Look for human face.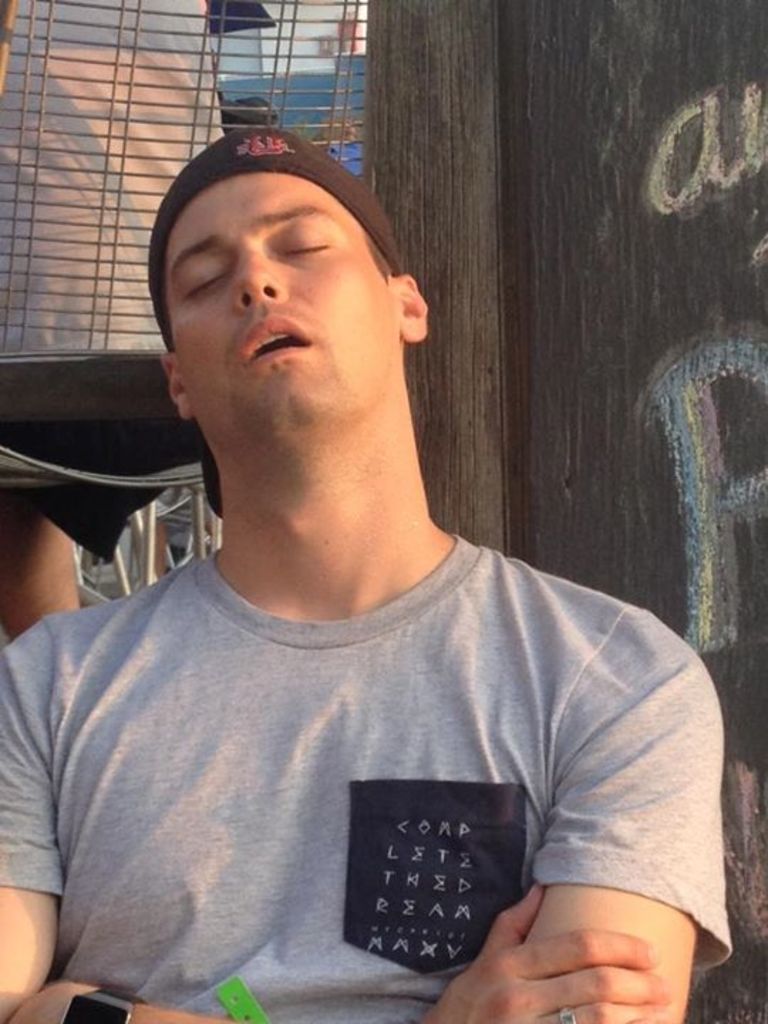
Found: x1=176 y1=165 x2=397 y2=432.
